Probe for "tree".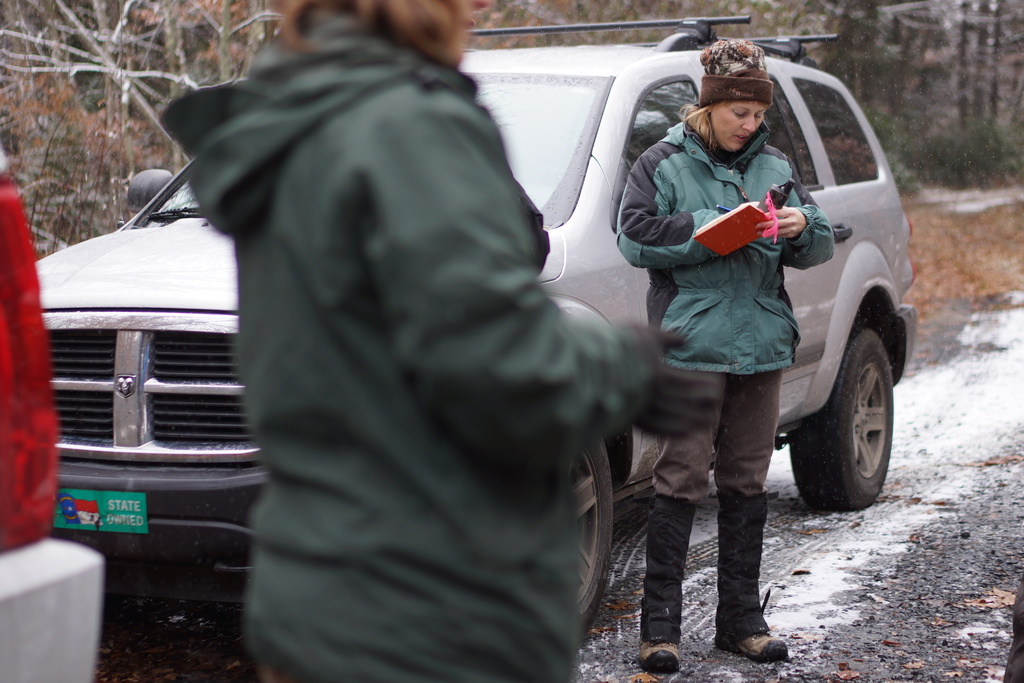
Probe result: (x1=0, y1=0, x2=282, y2=227).
